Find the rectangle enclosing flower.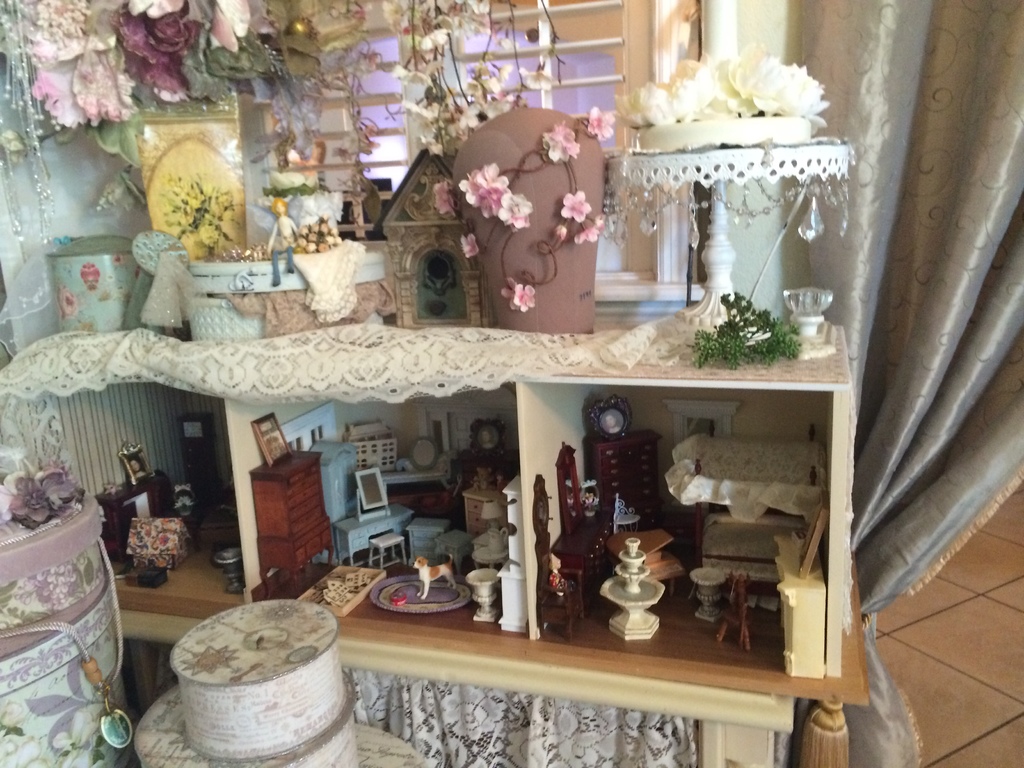
Rect(453, 166, 509, 215).
